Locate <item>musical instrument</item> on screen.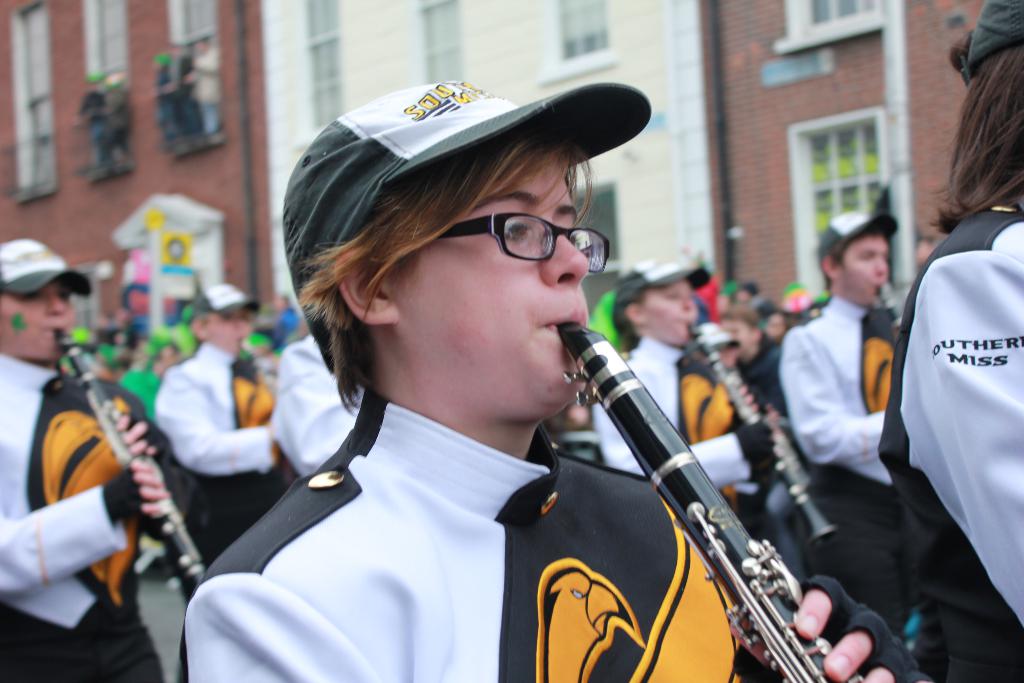
On screen at crop(49, 324, 214, 605).
